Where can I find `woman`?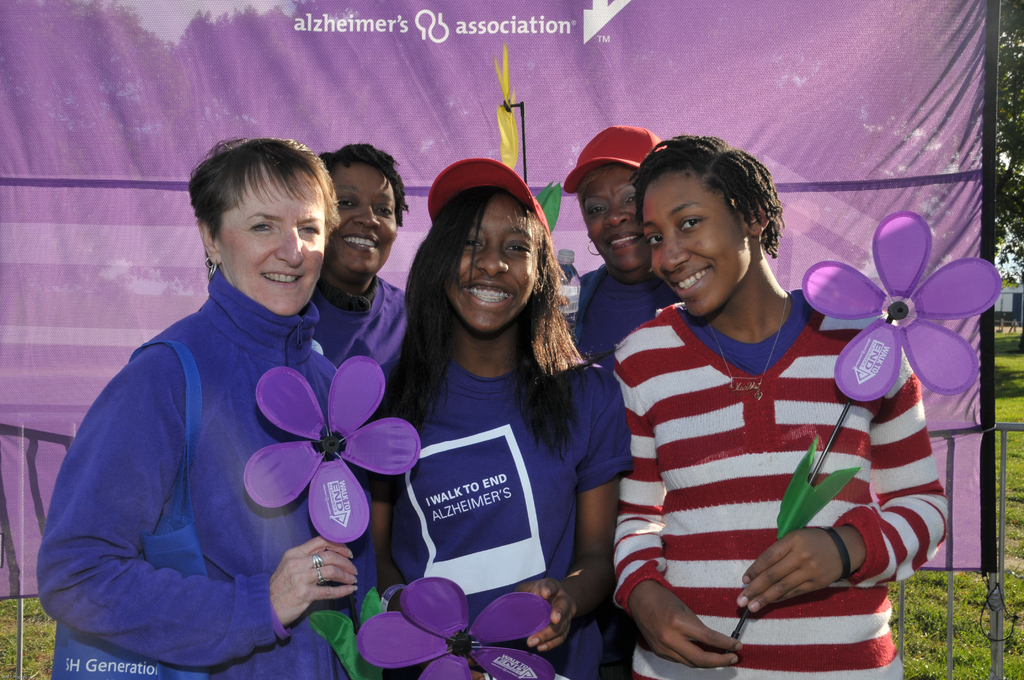
You can find it at [563,124,671,373].
